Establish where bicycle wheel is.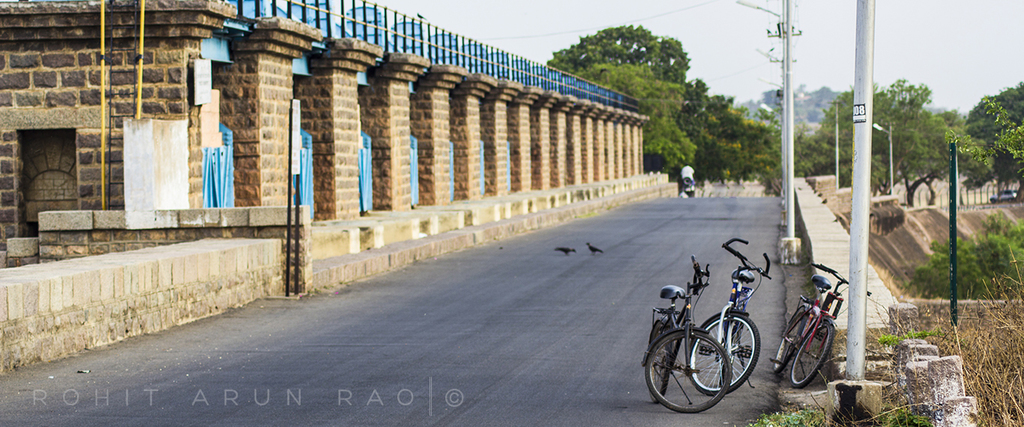
Established at [789,318,835,393].
